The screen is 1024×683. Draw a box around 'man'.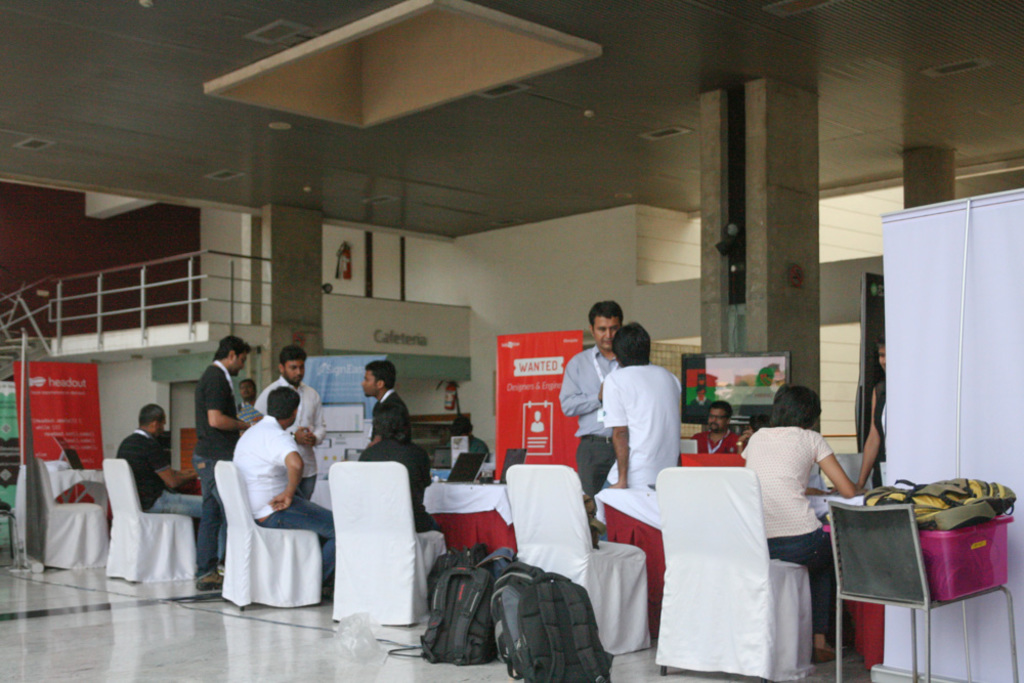
{"left": 353, "top": 356, "right": 415, "bottom": 454}.
